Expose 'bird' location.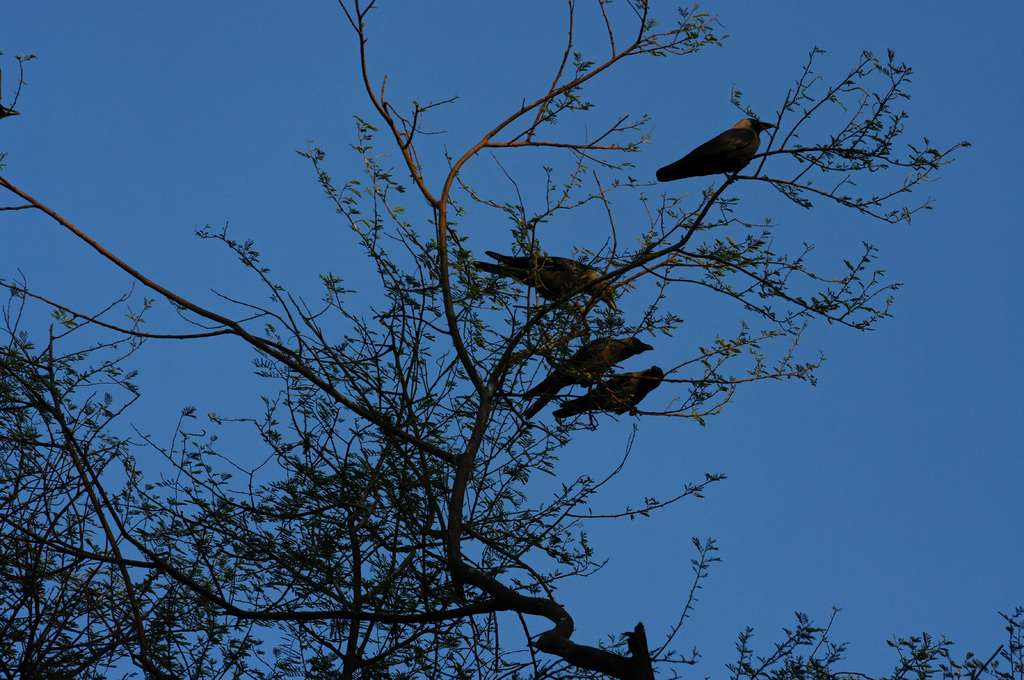
Exposed at detection(452, 249, 633, 319).
